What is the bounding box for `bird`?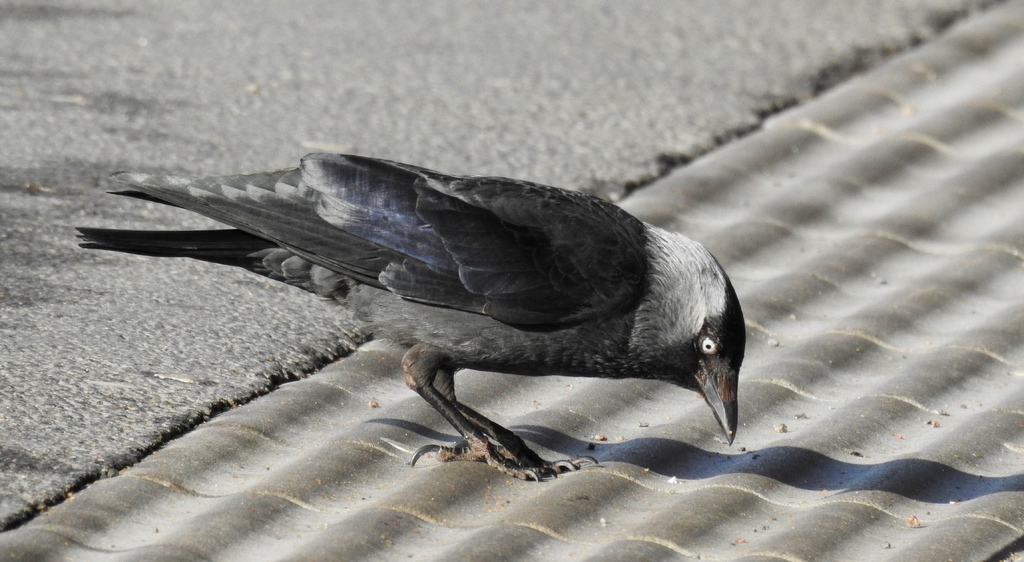
box(61, 143, 750, 484).
